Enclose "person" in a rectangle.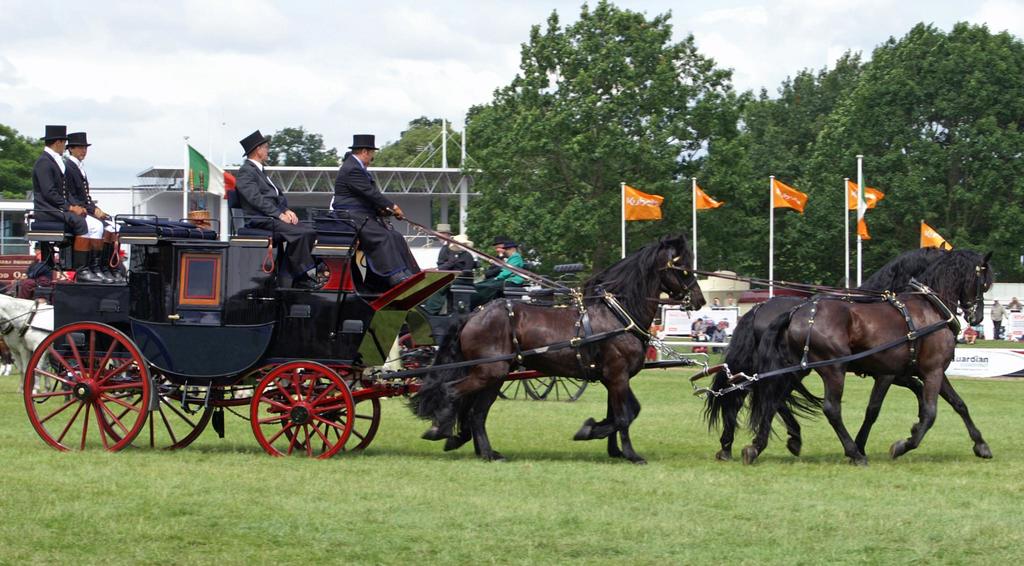
[left=709, top=321, right=726, bottom=353].
